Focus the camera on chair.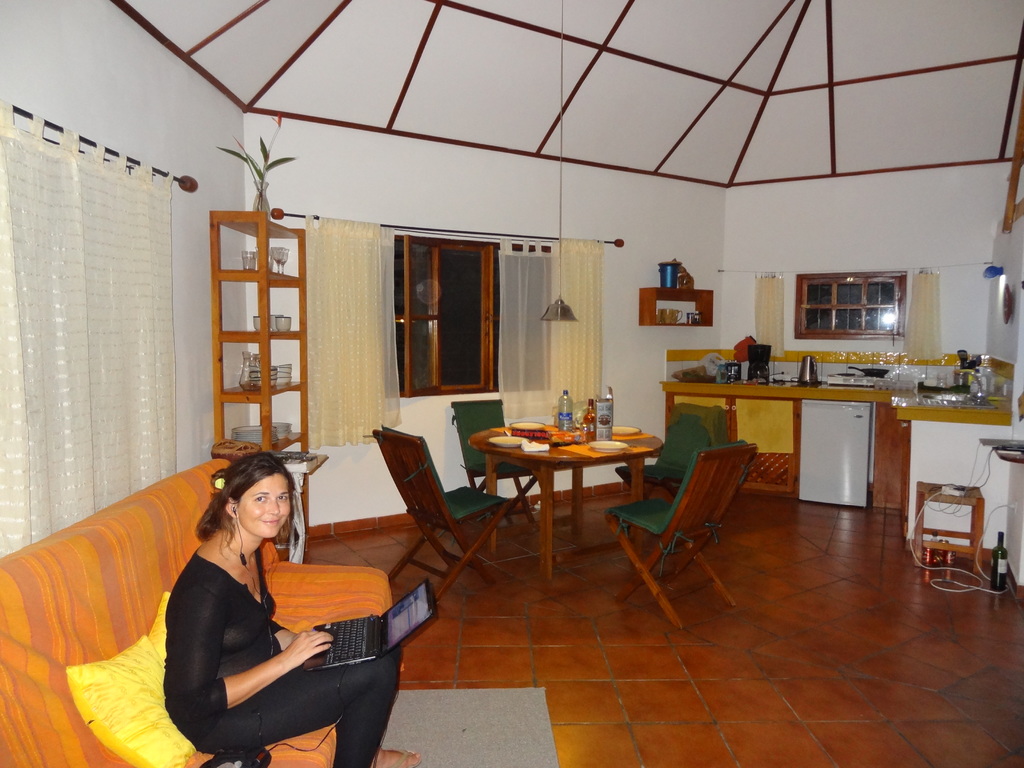
Focus region: 623,400,727,499.
